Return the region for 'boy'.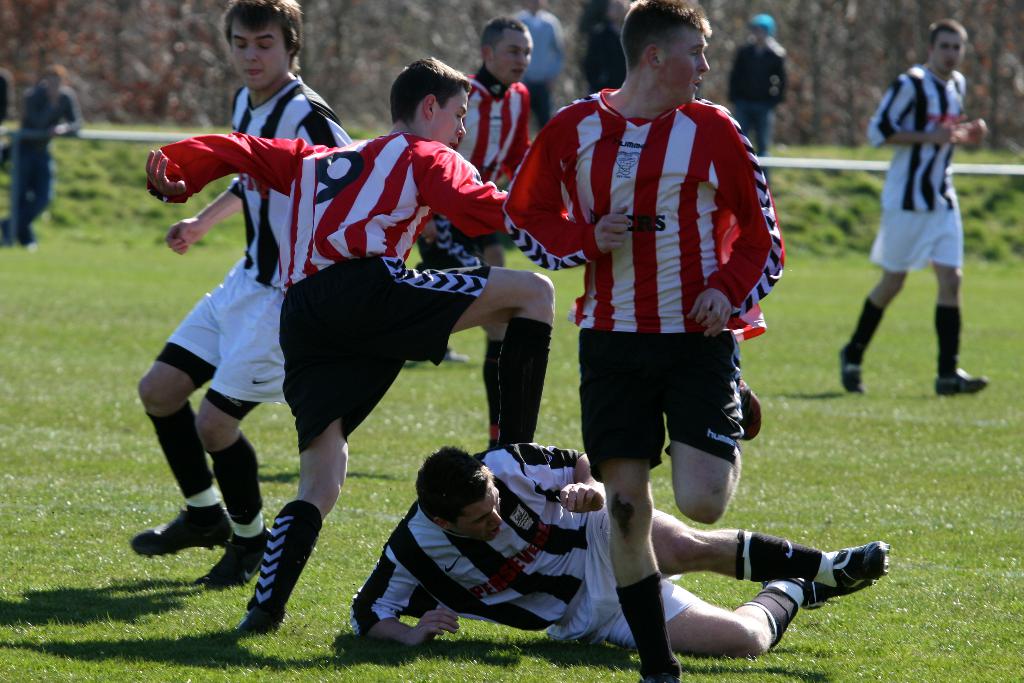
[x1=141, y1=46, x2=570, y2=650].
